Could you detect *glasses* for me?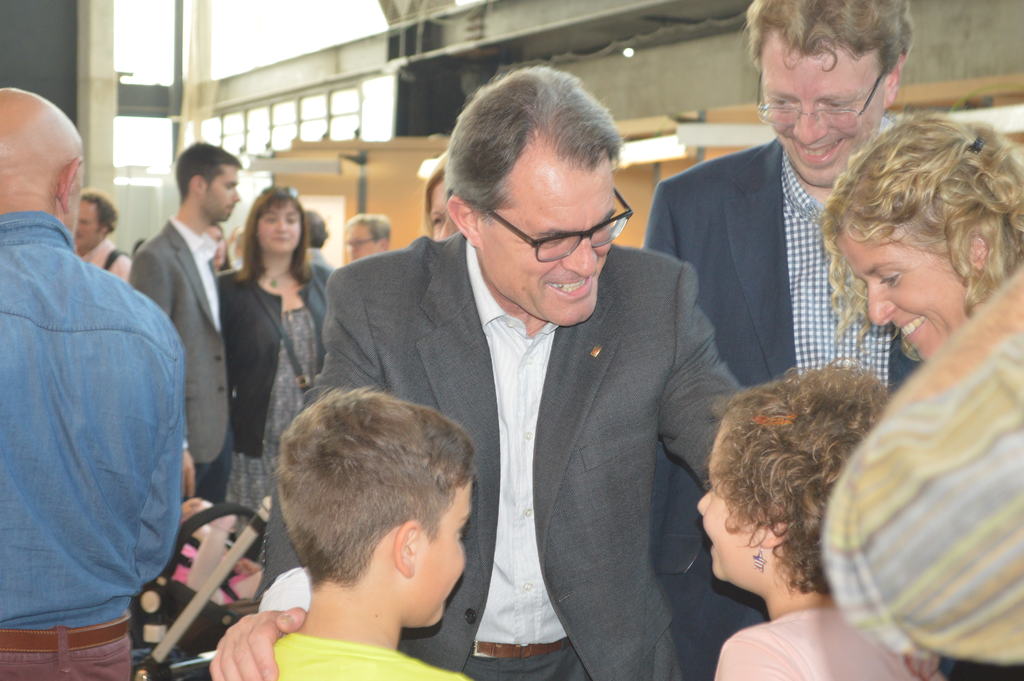
Detection result: detection(477, 183, 630, 261).
